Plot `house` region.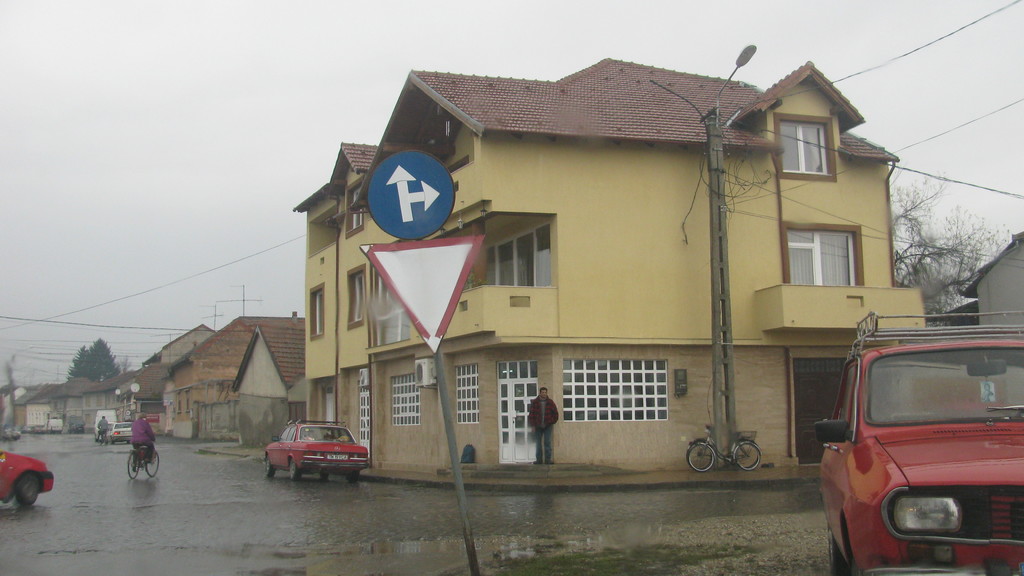
Plotted at (58, 371, 136, 438).
